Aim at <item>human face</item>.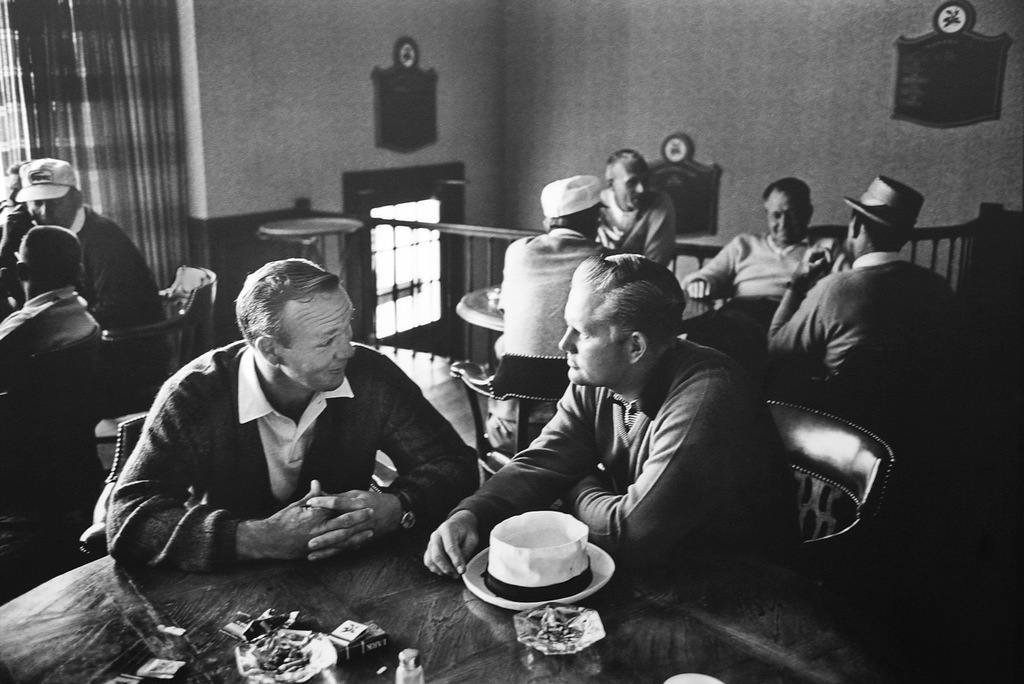
Aimed at BBox(28, 196, 70, 224).
